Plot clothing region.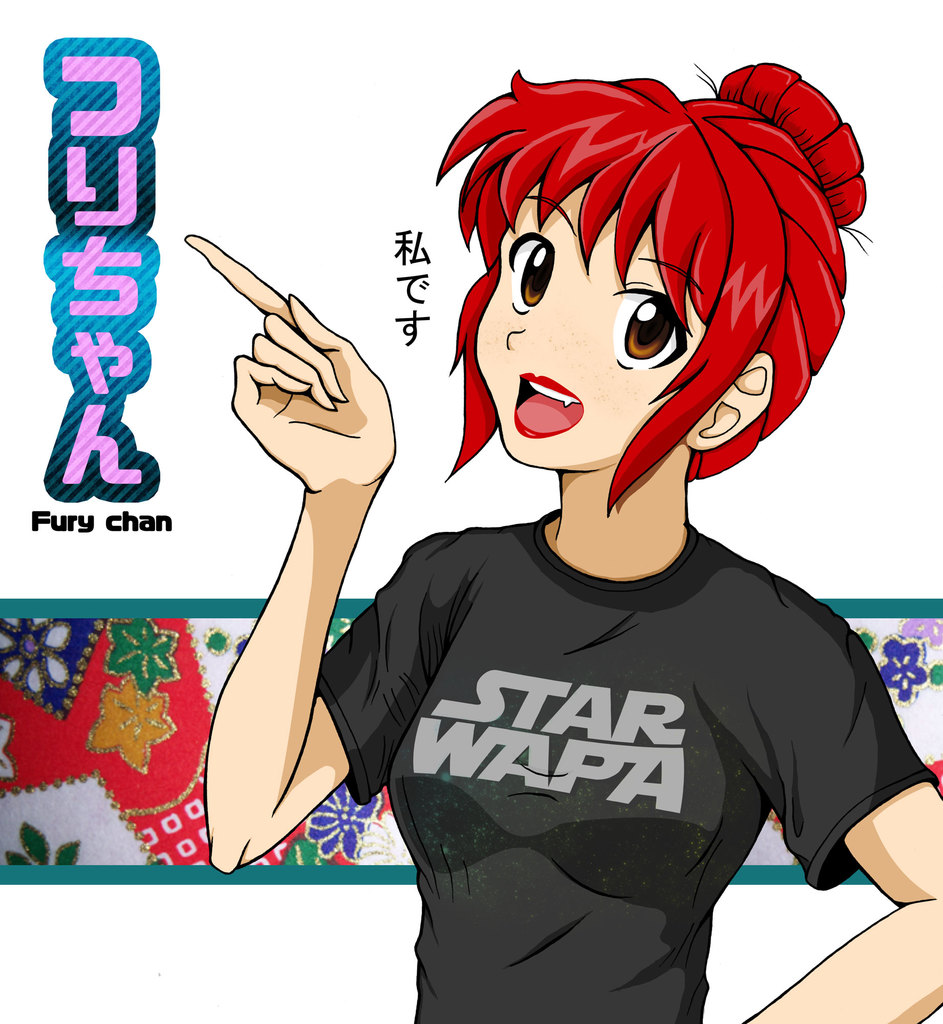
Plotted at <region>315, 392, 892, 993</region>.
